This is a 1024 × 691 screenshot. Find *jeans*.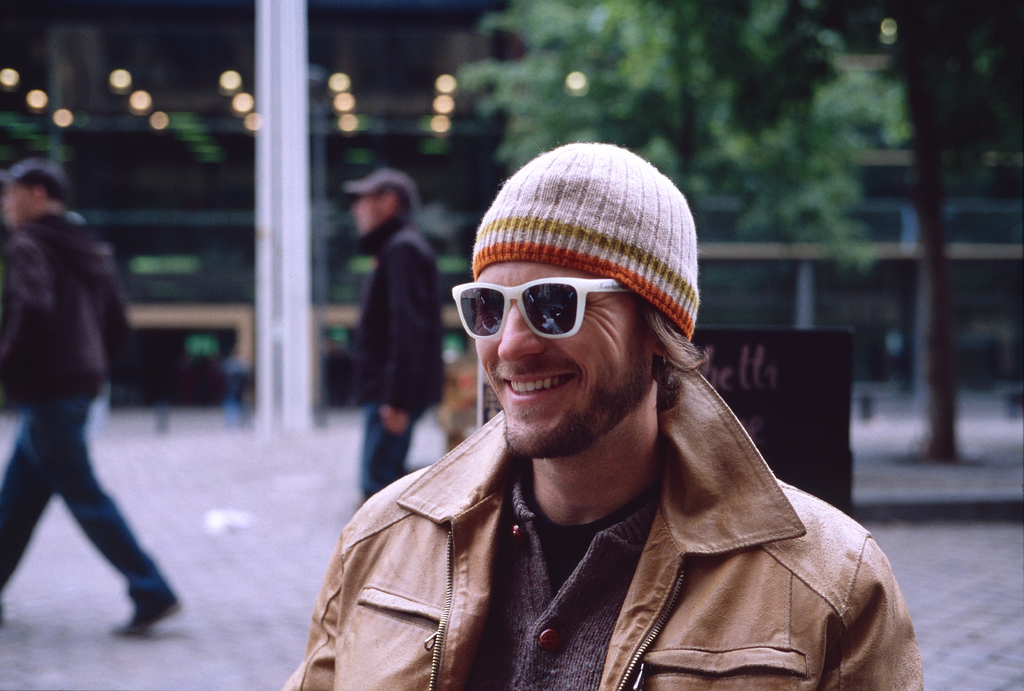
Bounding box: (351,406,431,501).
